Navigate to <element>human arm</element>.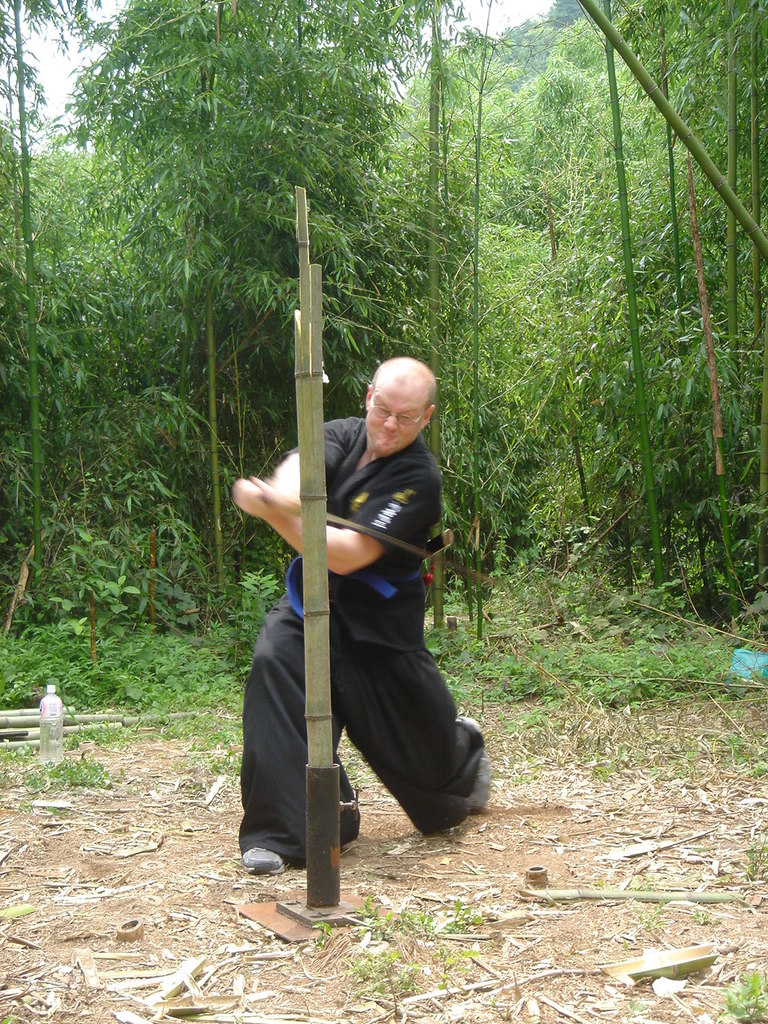
Navigation target: [273, 417, 352, 514].
